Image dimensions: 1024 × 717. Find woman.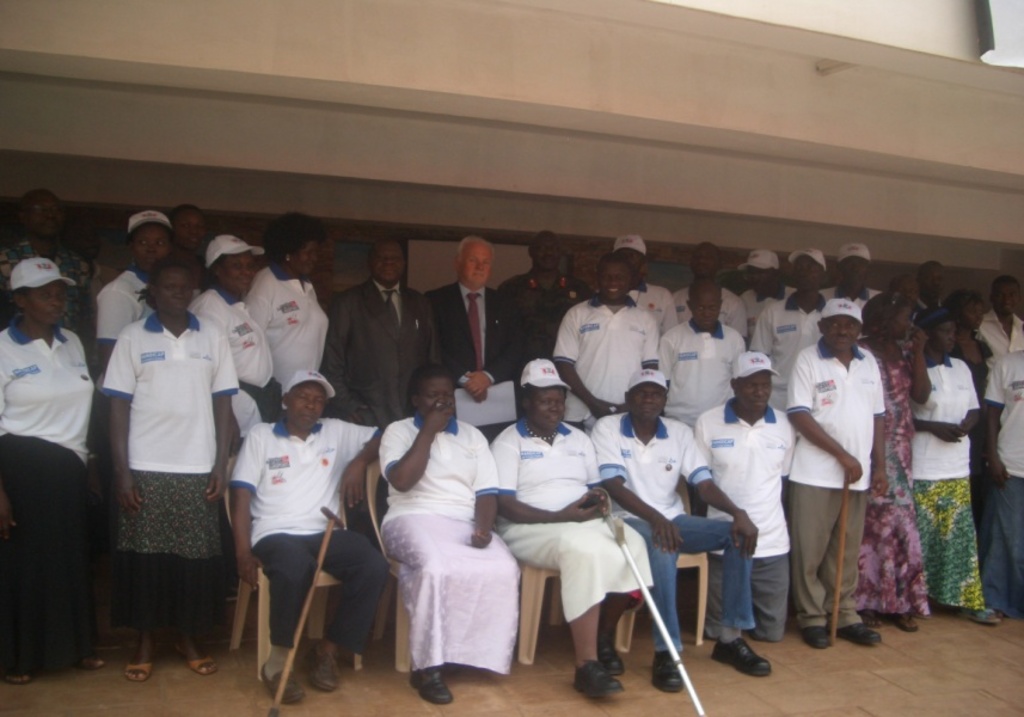
x1=485, y1=355, x2=661, y2=705.
